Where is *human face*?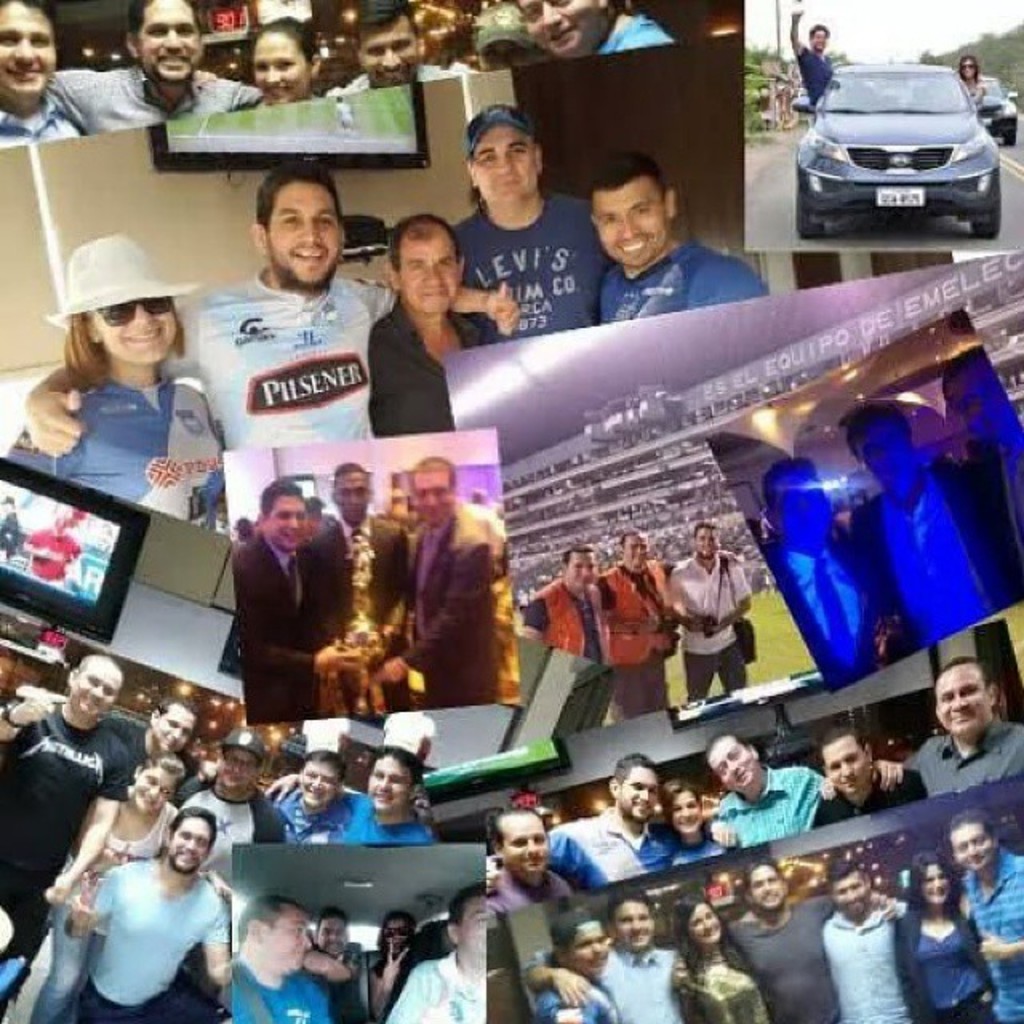
x1=157 y1=704 x2=198 y2=755.
